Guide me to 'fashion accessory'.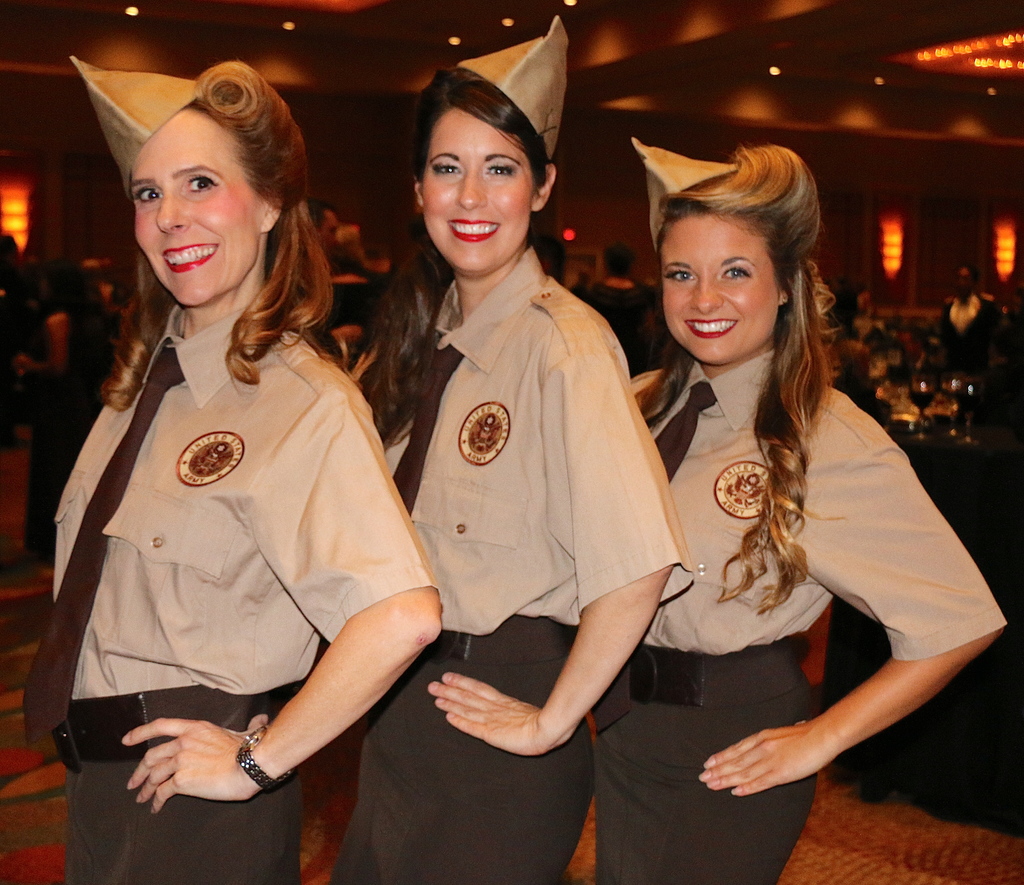
Guidance: 47,679,305,774.
